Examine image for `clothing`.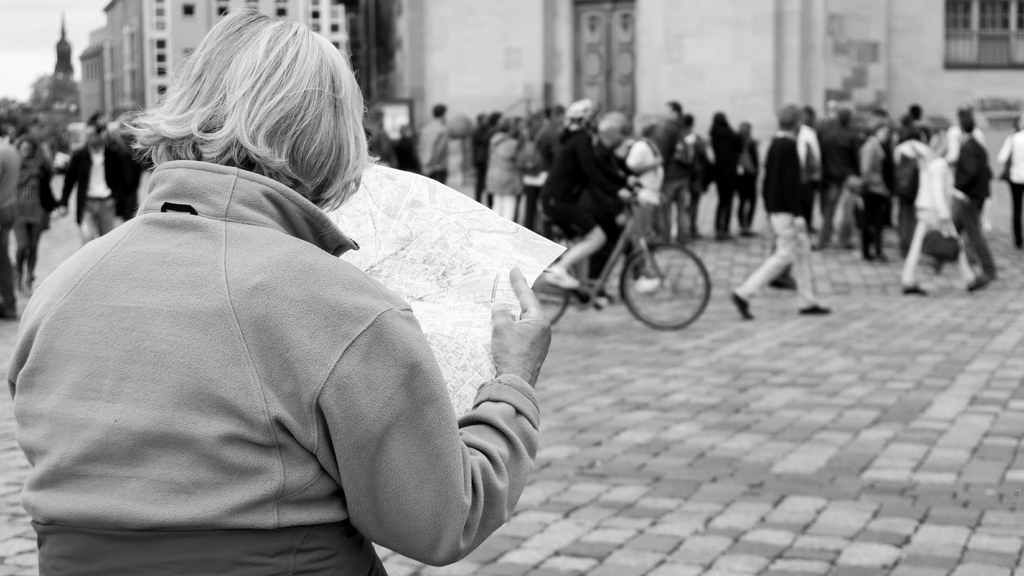
Examination result: box(722, 129, 830, 309).
